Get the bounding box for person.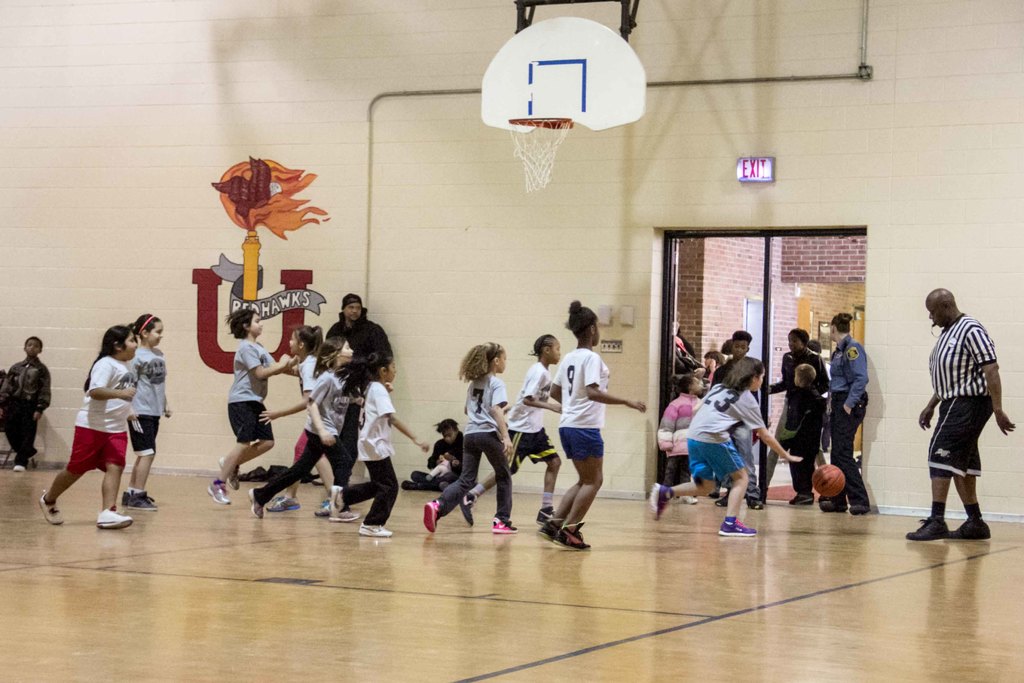
left=212, top=299, right=307, bottom=513.
